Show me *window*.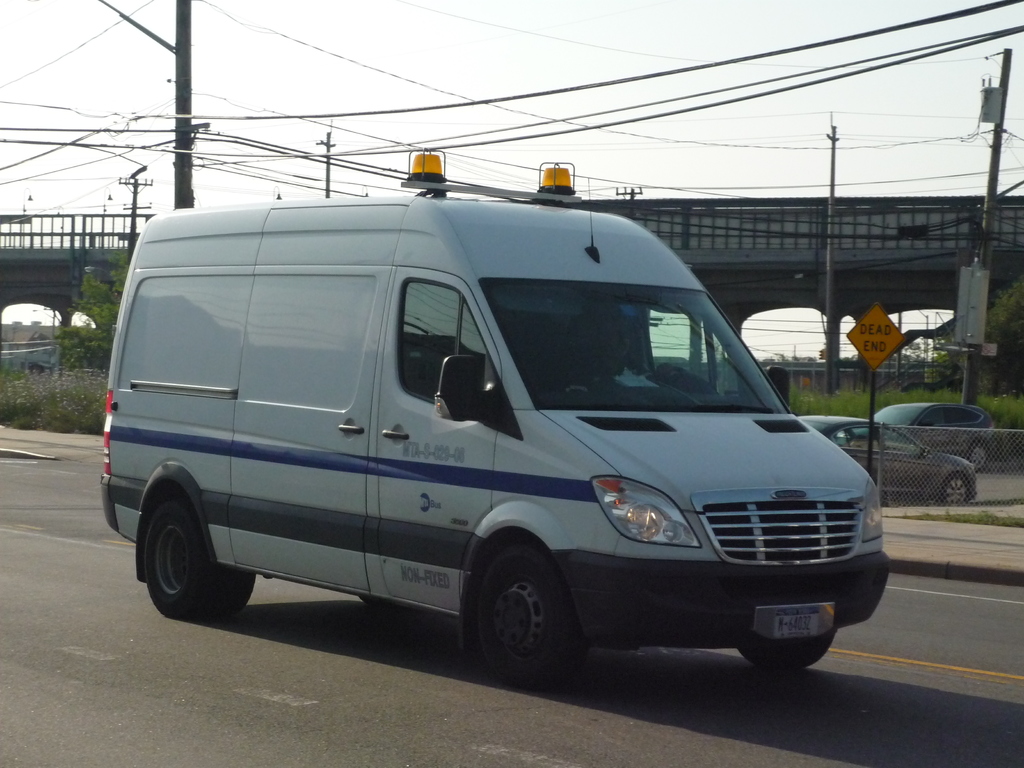
*window* is here: rect(881, 423, 923, 456).
